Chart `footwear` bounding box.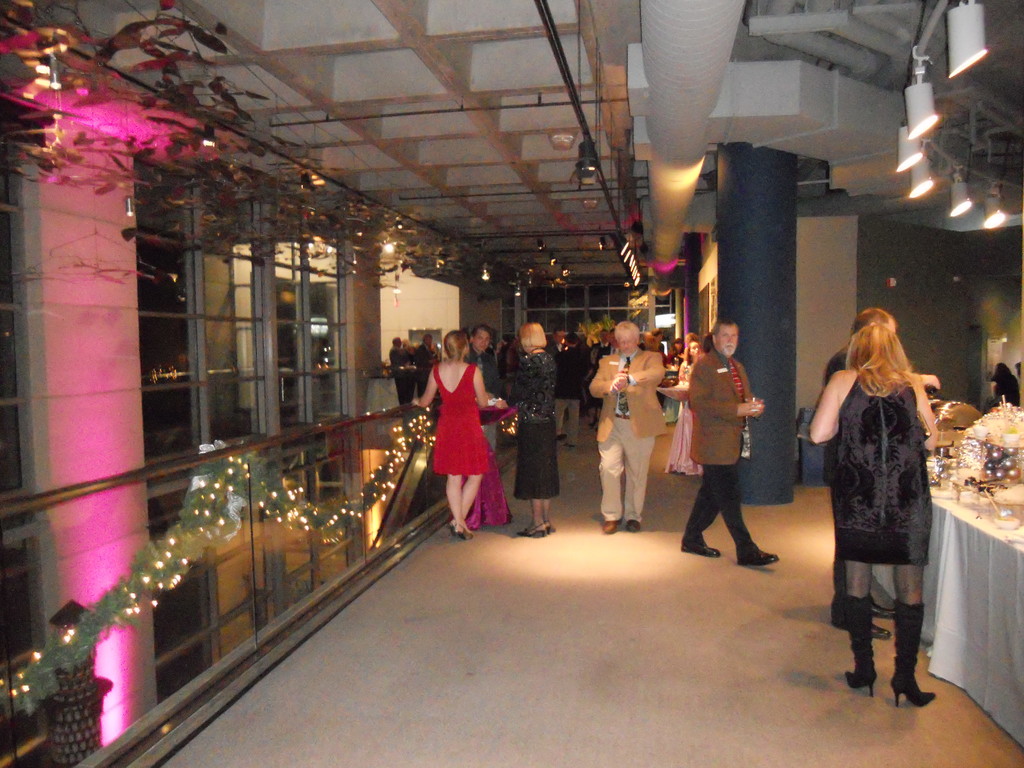
Charted: bbox(557, 435, 566, 438).
